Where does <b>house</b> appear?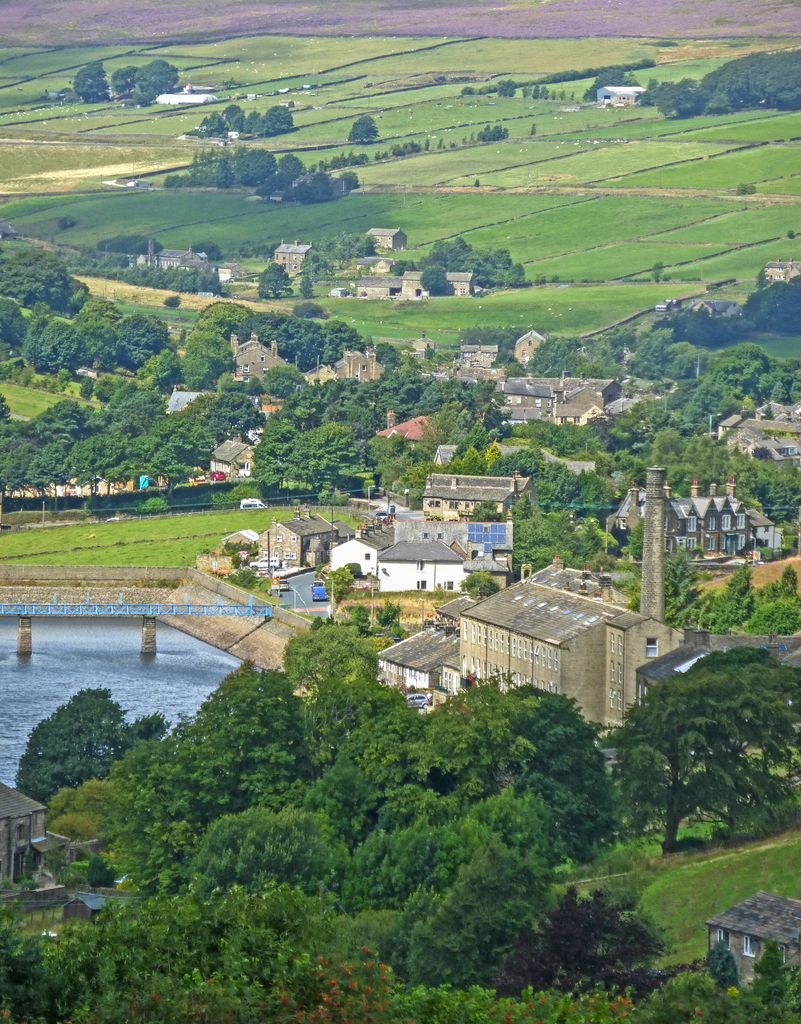
Appears at 704/890/800/993.
